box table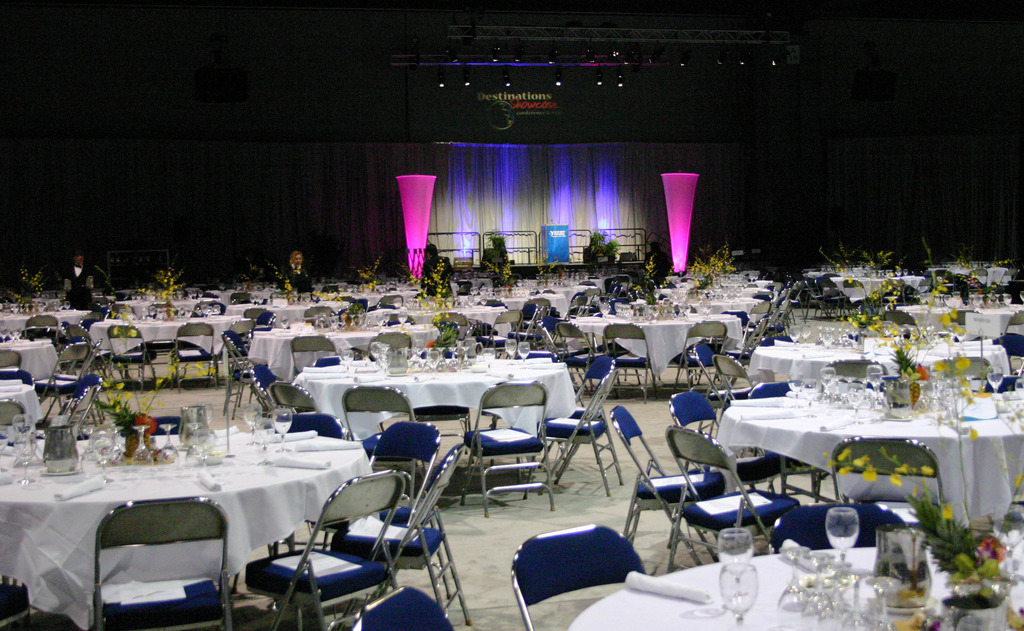
0,385,43,418
